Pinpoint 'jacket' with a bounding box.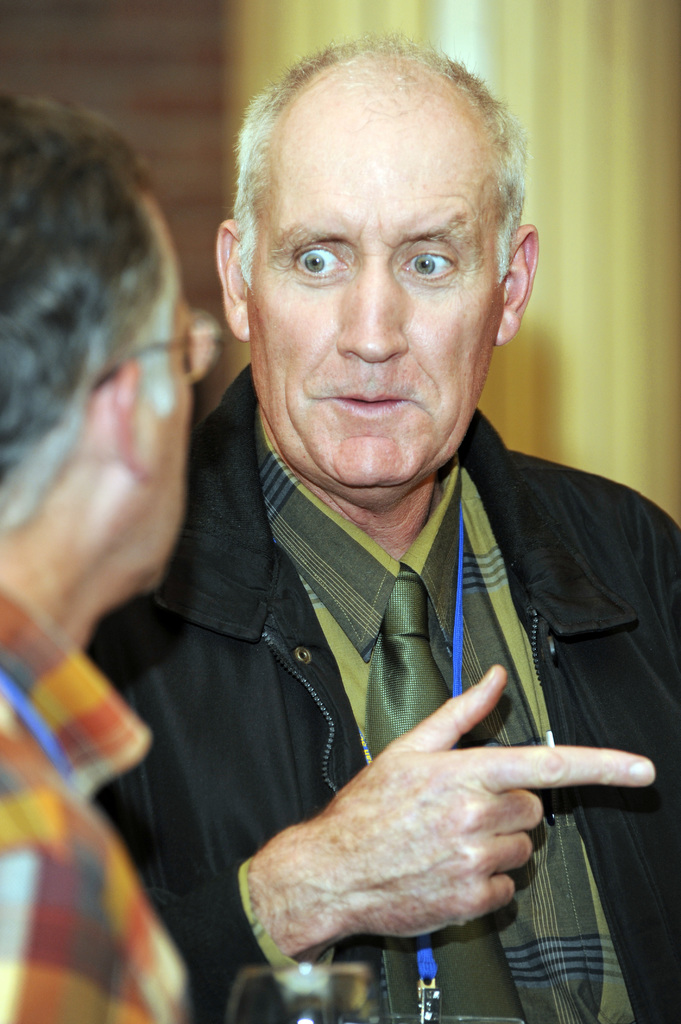
bbox=[89, 363, 680, 1018].
